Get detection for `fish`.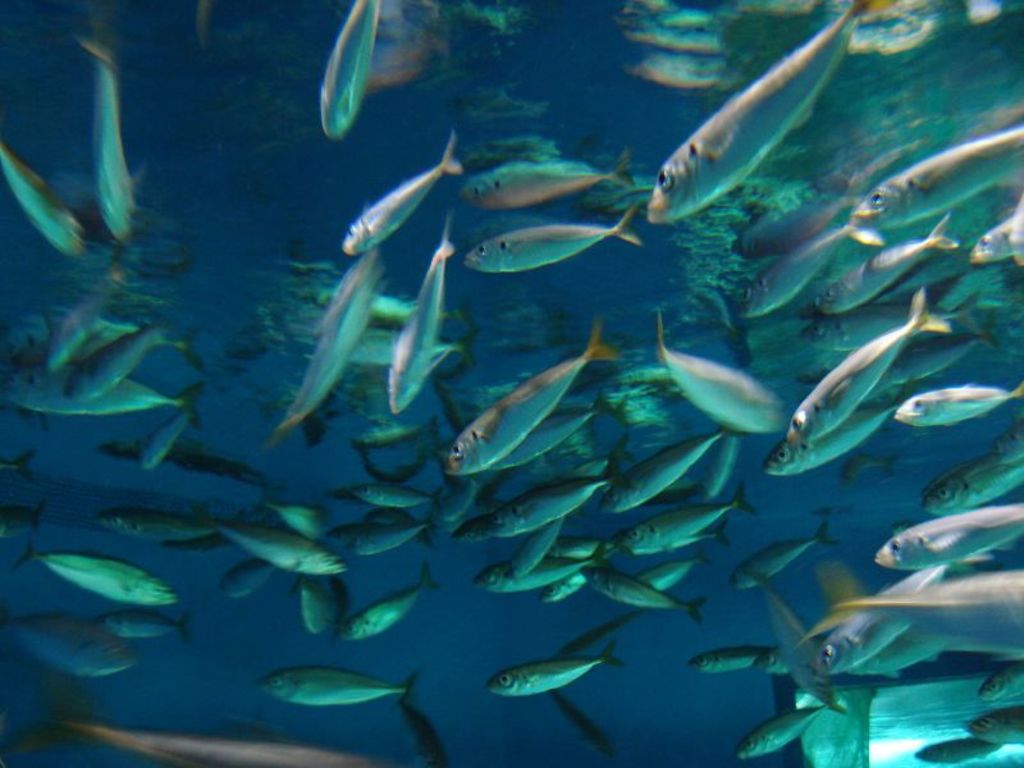
Detection: {"left": 643, "top": 0, "right": 879, "bottom": 220}.
